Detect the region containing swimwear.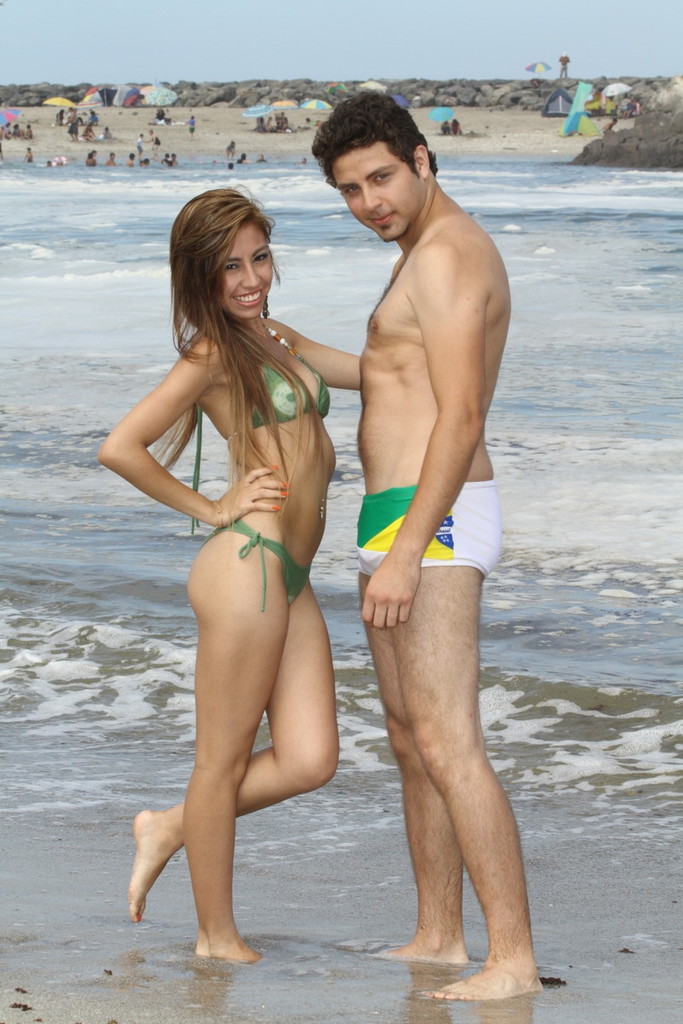
{"x1": 357, "y1": 477, "x2": 506, "y2": 582}.
